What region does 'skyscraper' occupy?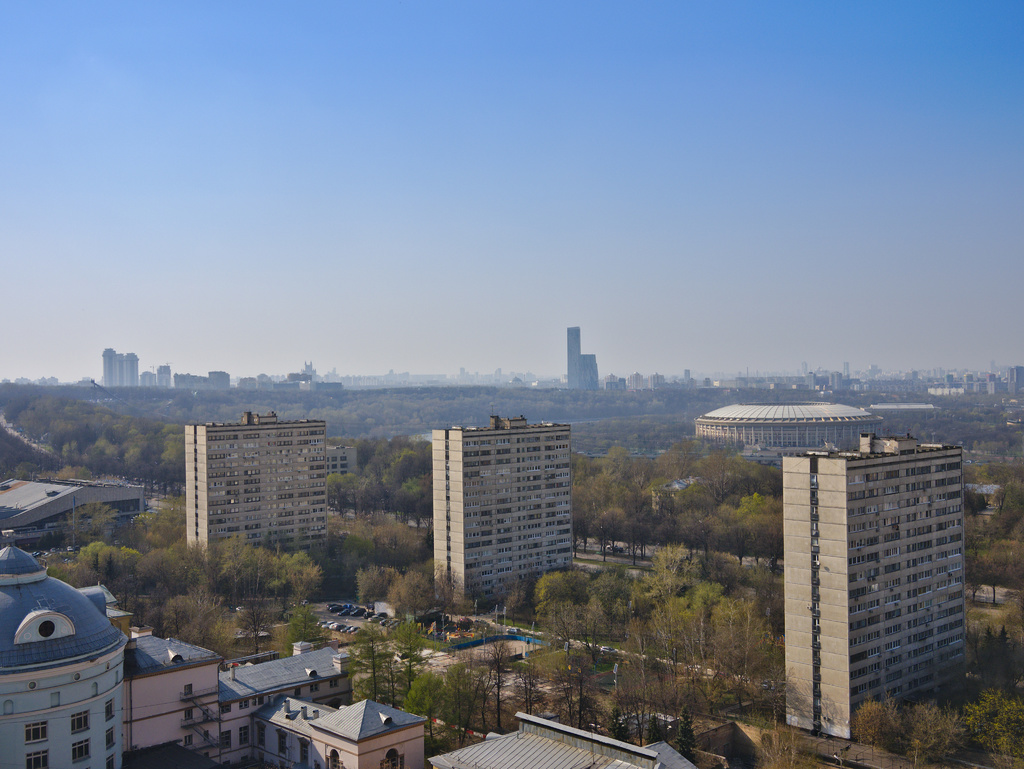
x1=758 y1=433 x2=981 y2=733.
